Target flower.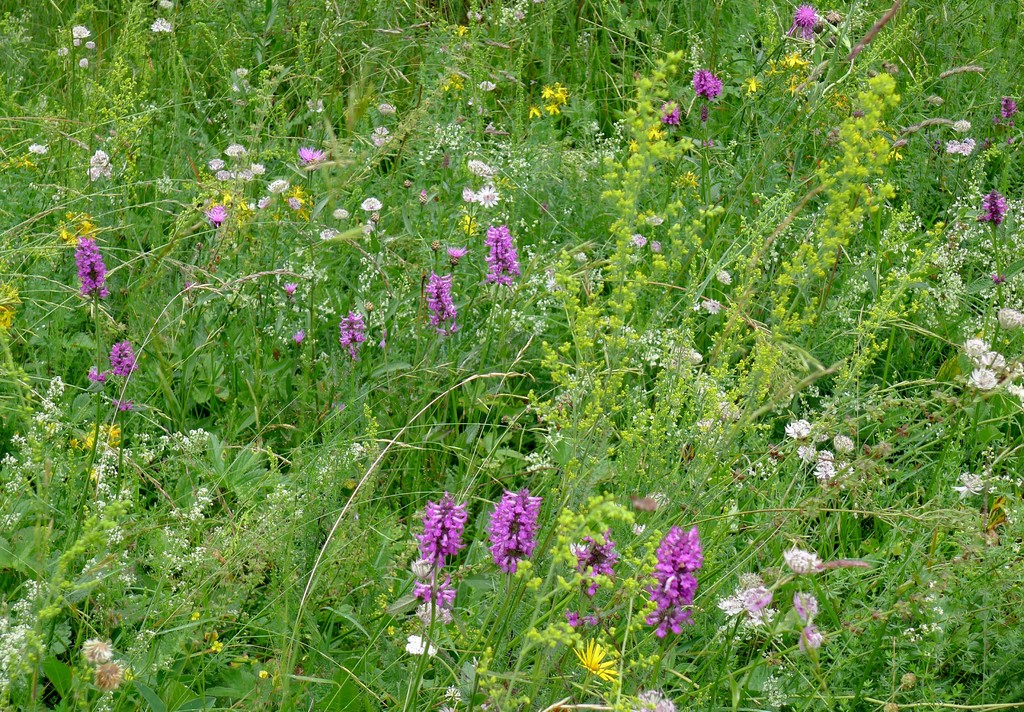
Target region: l=148, t=17, r=177, b=35.
